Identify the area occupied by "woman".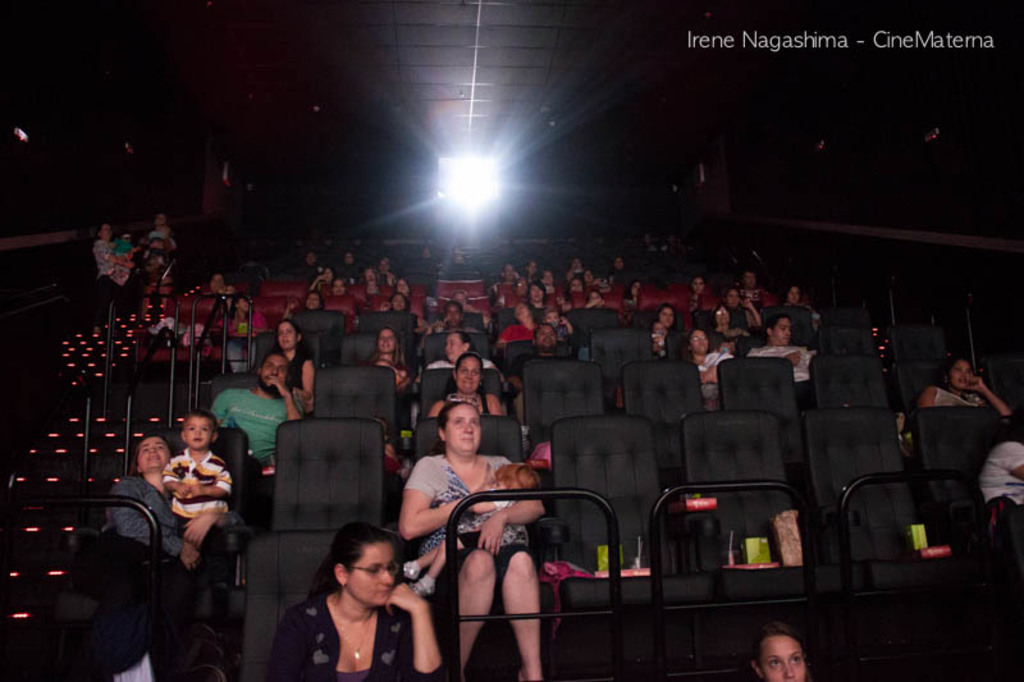
Area: bbox(650, 305, 680, 360).
